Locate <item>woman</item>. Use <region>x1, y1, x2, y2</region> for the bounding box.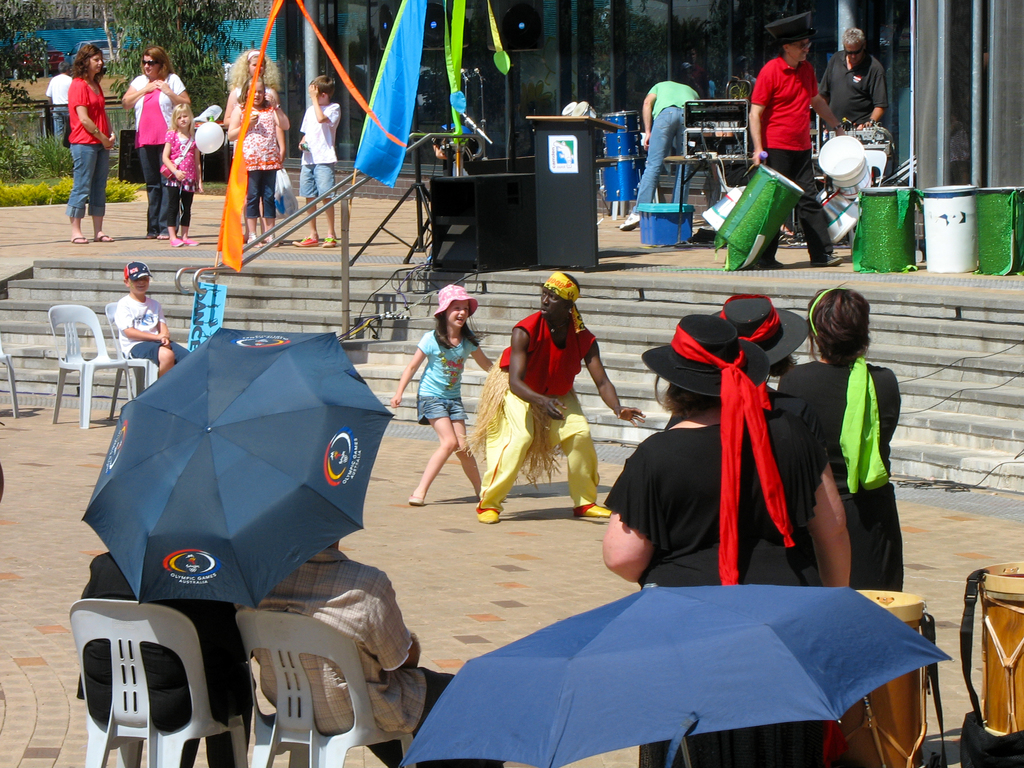
<region>216, 45, 292, 244</region>.
